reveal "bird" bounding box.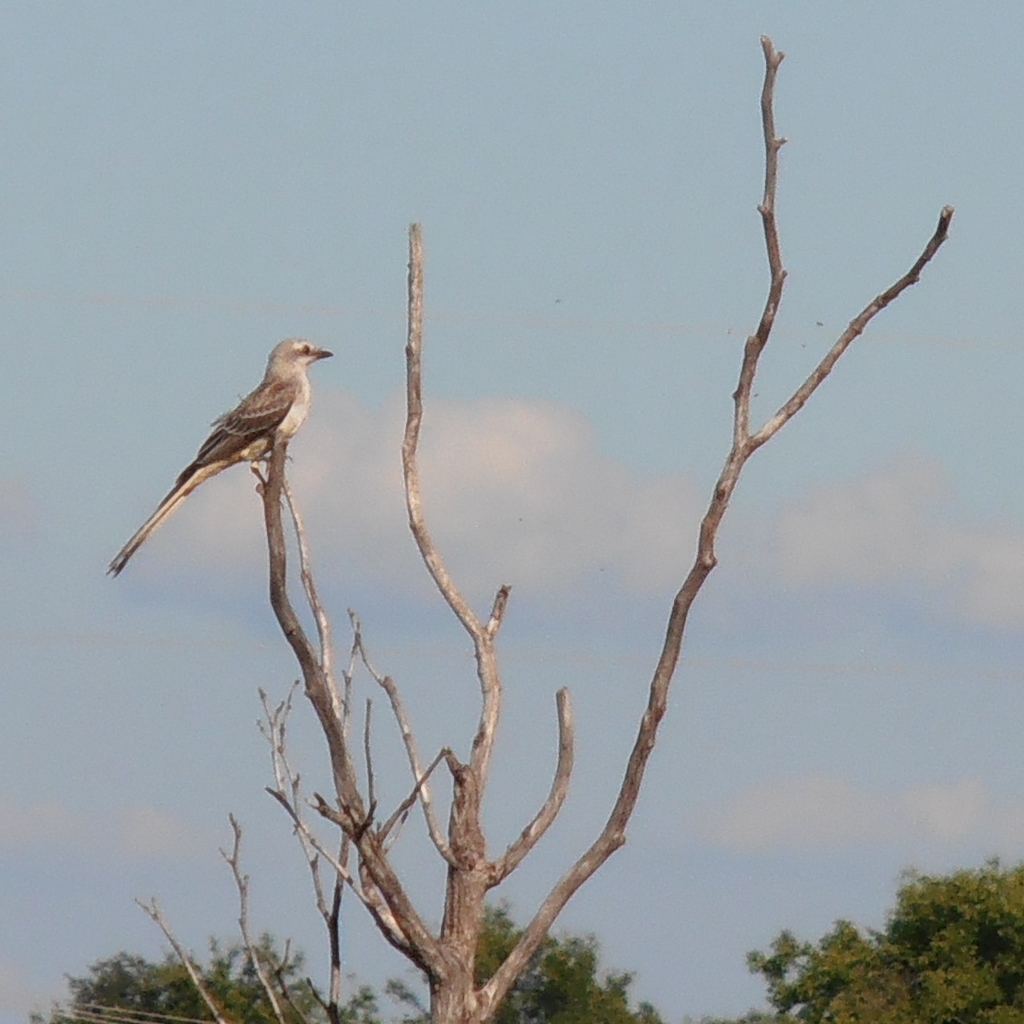
Revealed: [left=97, top=319, right=350, bottom=595].
